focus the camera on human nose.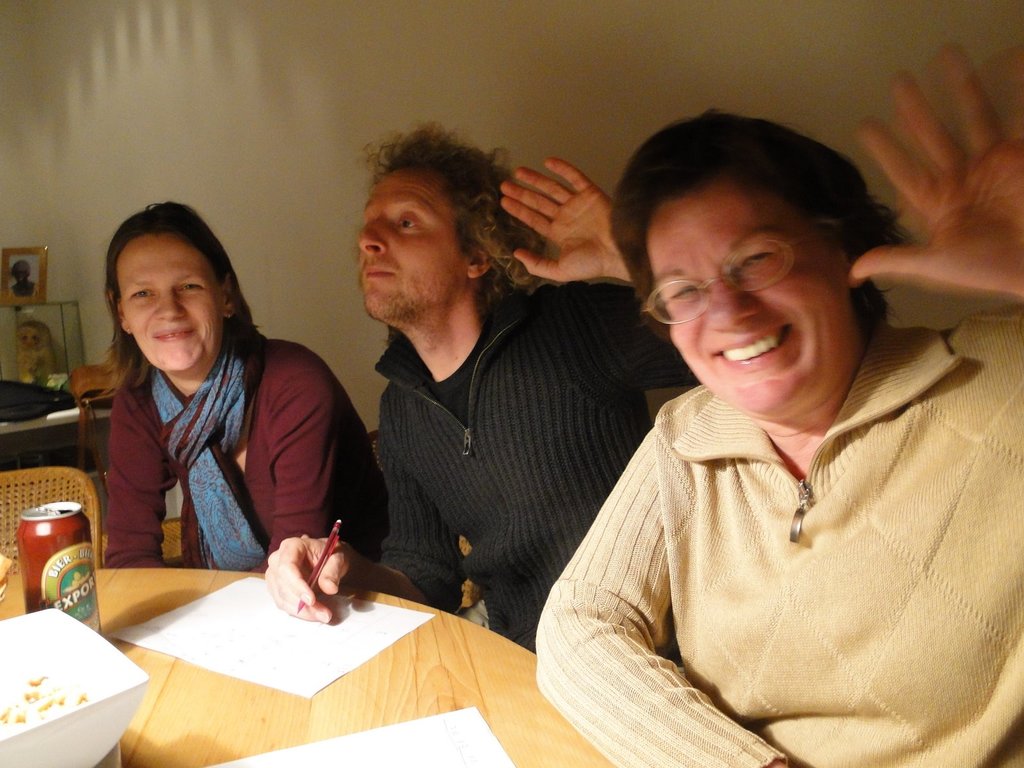
Focus region: left=354, top=216, right=394, bottom=255.
